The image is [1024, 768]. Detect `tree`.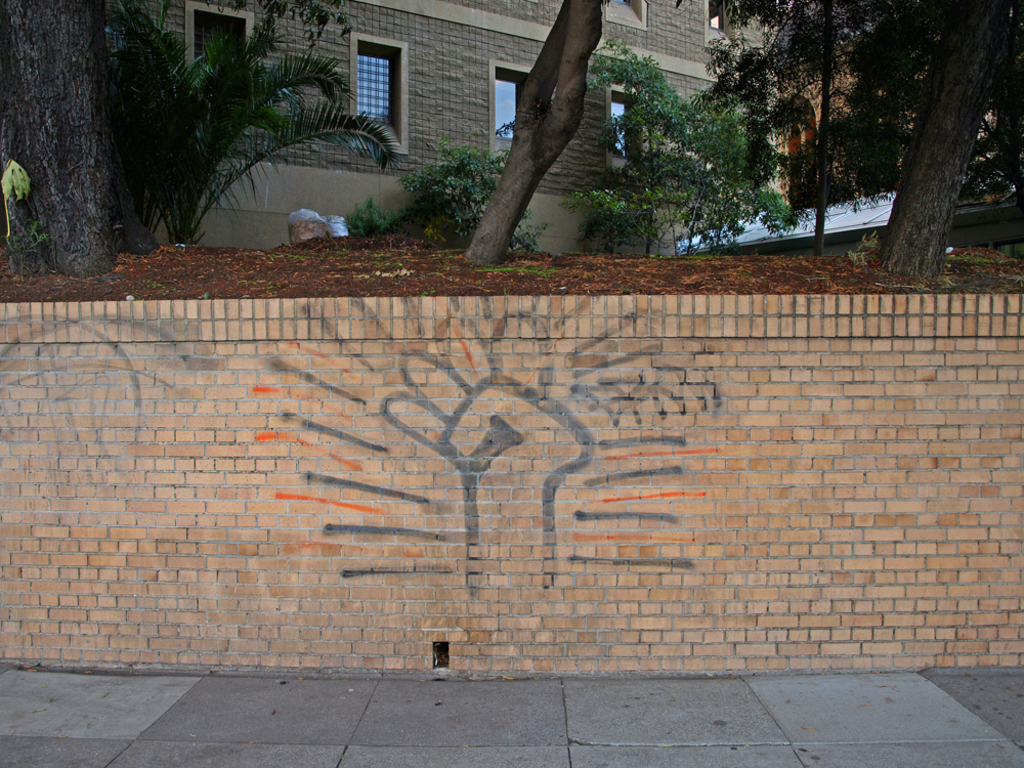
Detection: select_region(719, 1, 1022, 283).
